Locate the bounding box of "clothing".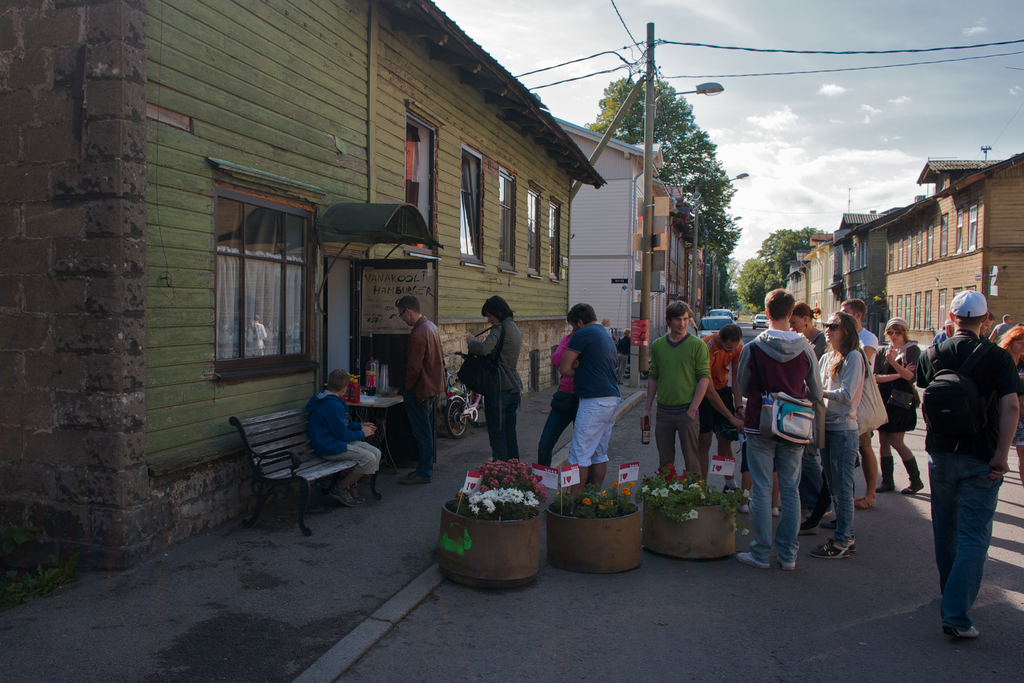
Bounding box: (left=470, top=318, right=528, bottom=465).
